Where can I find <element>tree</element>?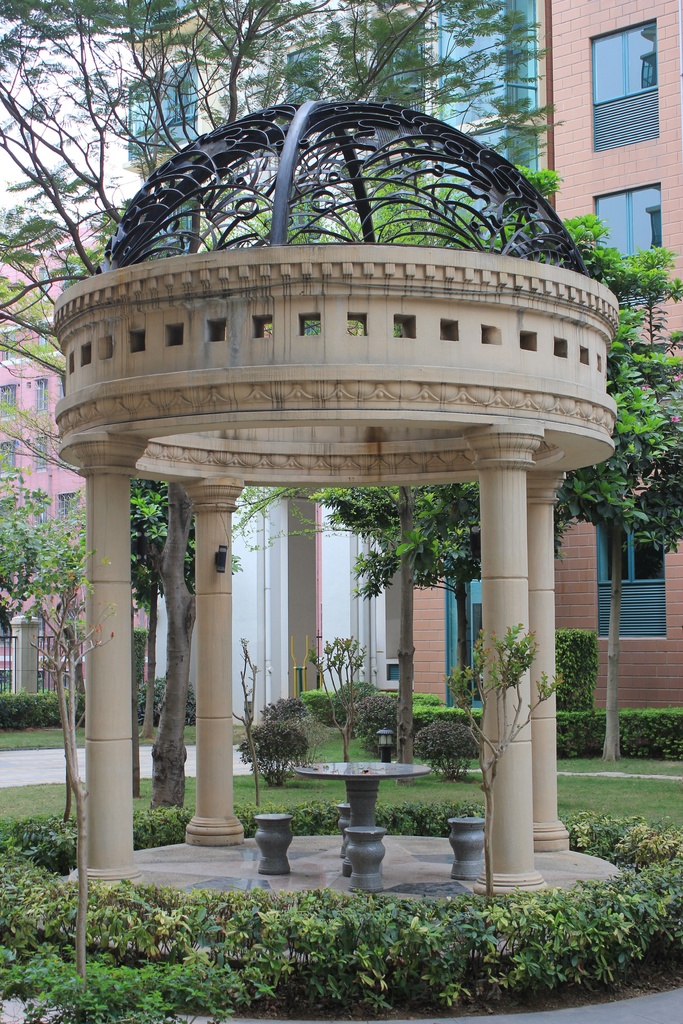
You can find it at 405:387:508:692.
